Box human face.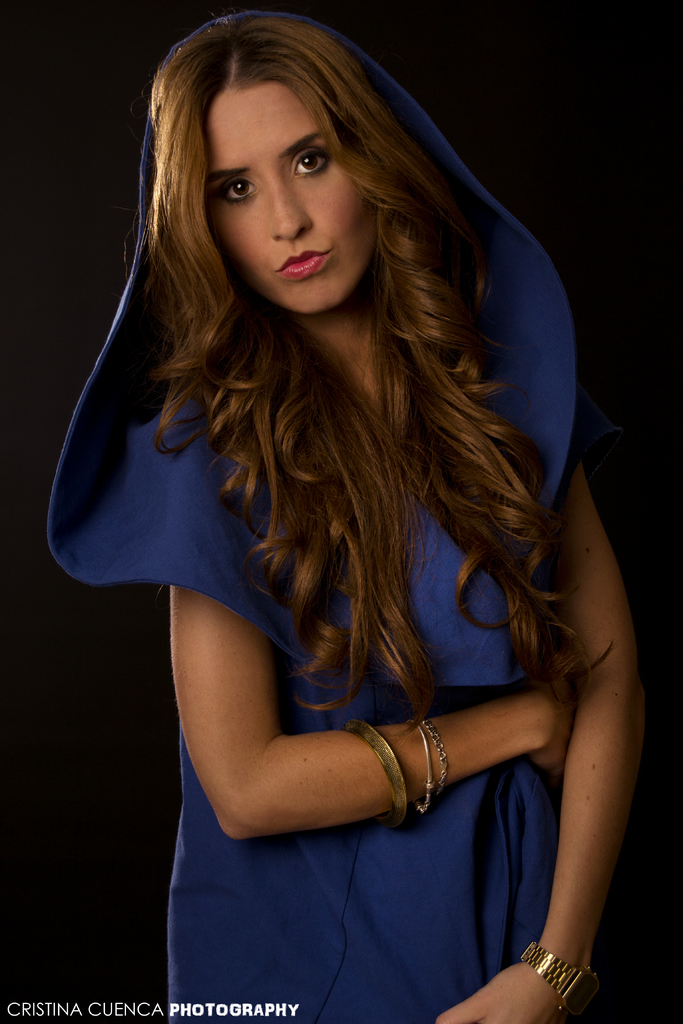
(201,83,381,316).
